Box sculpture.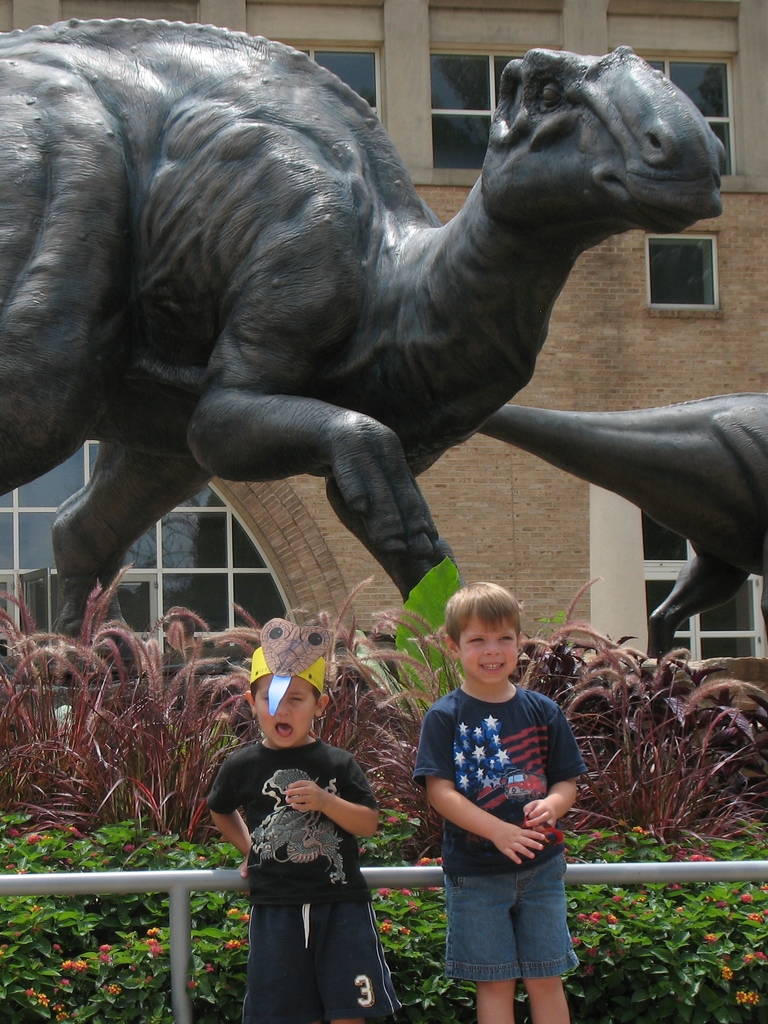
<bbox>10, 38, 738, 745</bbox>.
